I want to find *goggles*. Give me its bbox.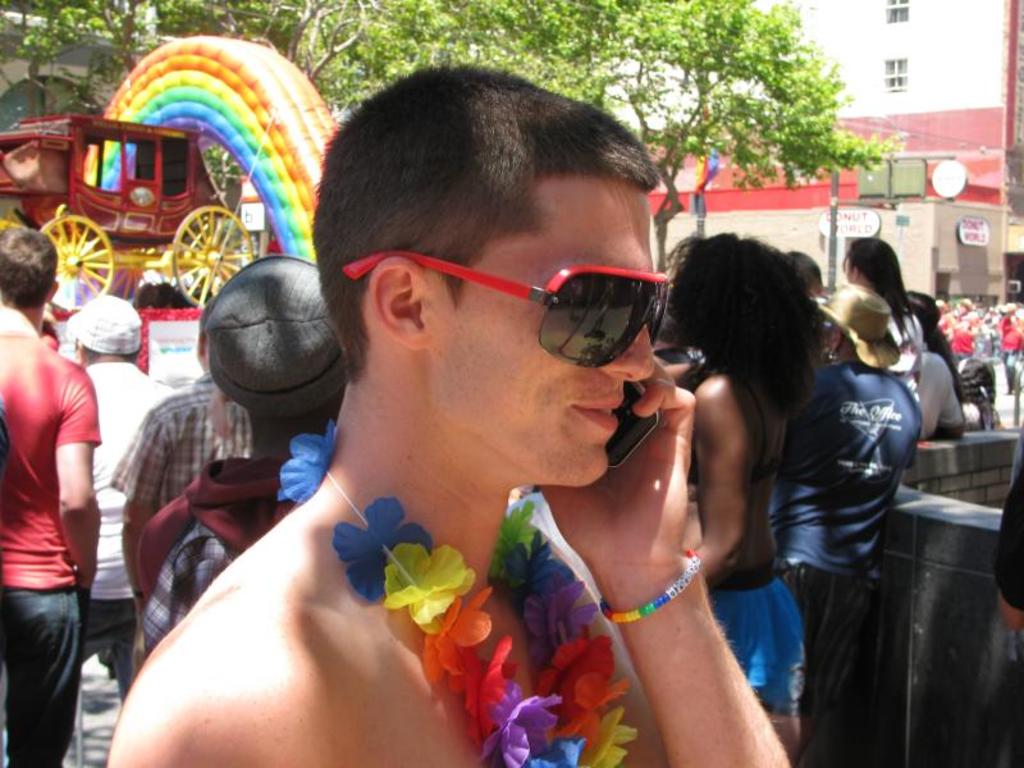
box(343, 261, 671, 375).
